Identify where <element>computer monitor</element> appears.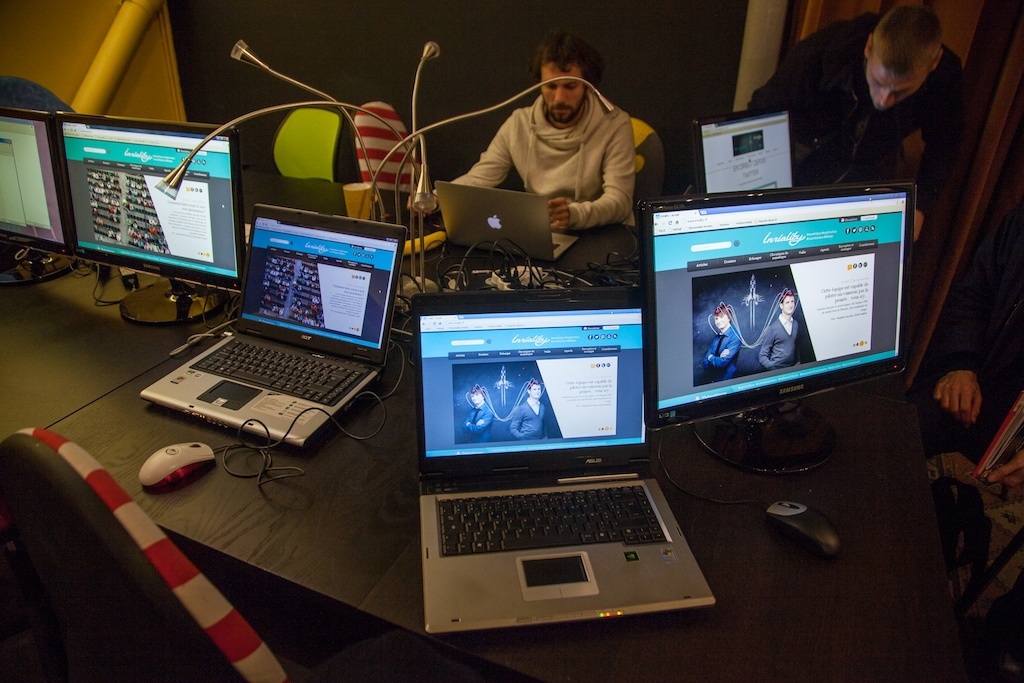
Appears at {"x1": 0, "y1": 106, "x2": 86, "y2": 286}.
